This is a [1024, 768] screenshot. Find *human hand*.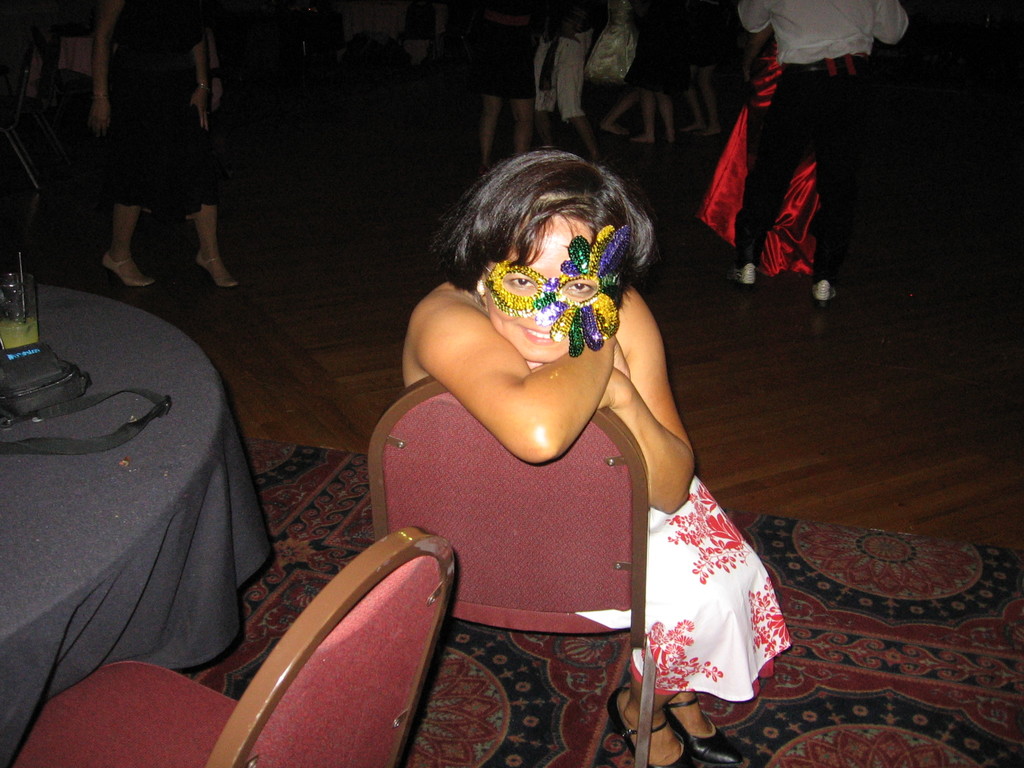
Bounding box: bbox=(612, 331, 632, 379).
